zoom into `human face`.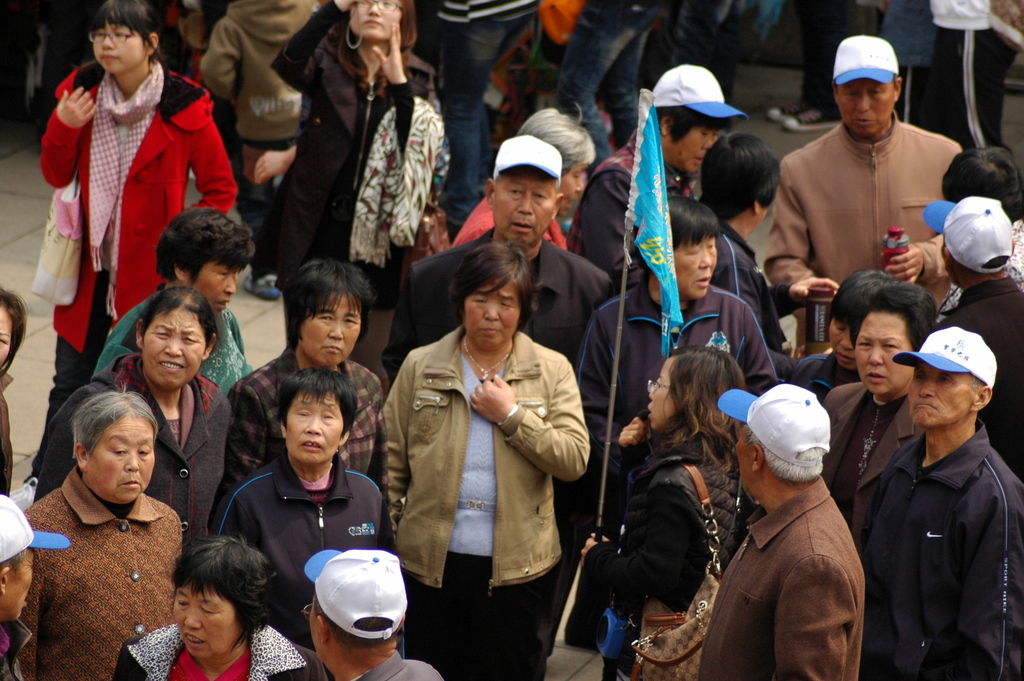
Zoom target: bbox=[462, 268, 522, 351].
